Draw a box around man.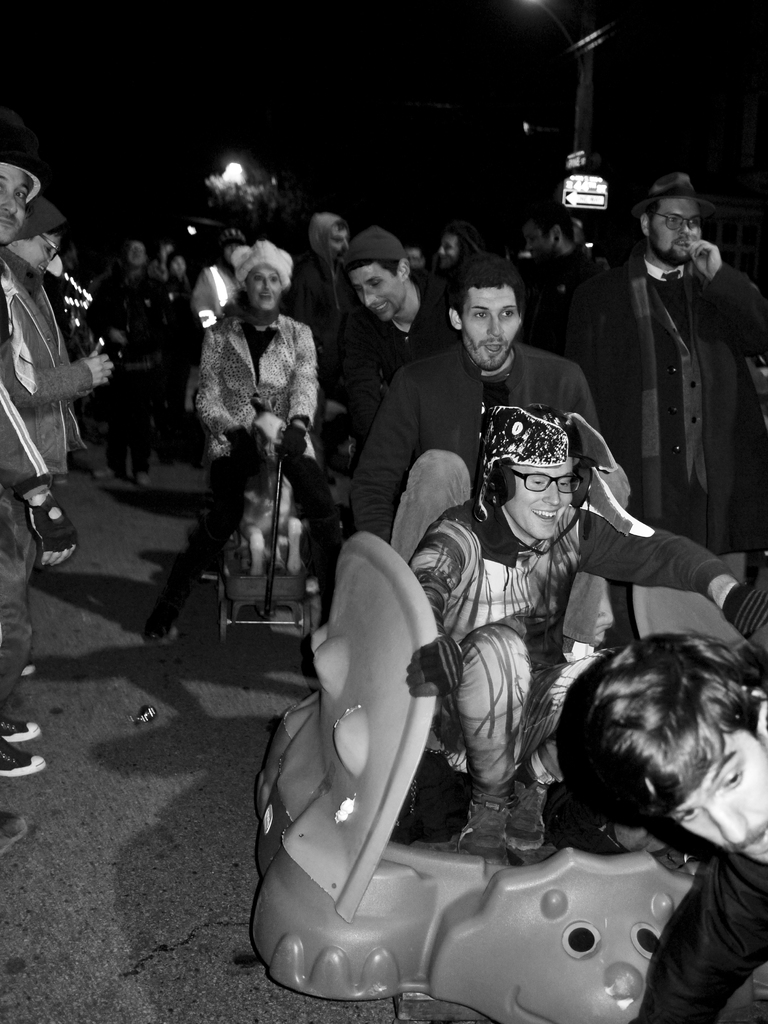
l=2, t=190, r=108, b=689.
